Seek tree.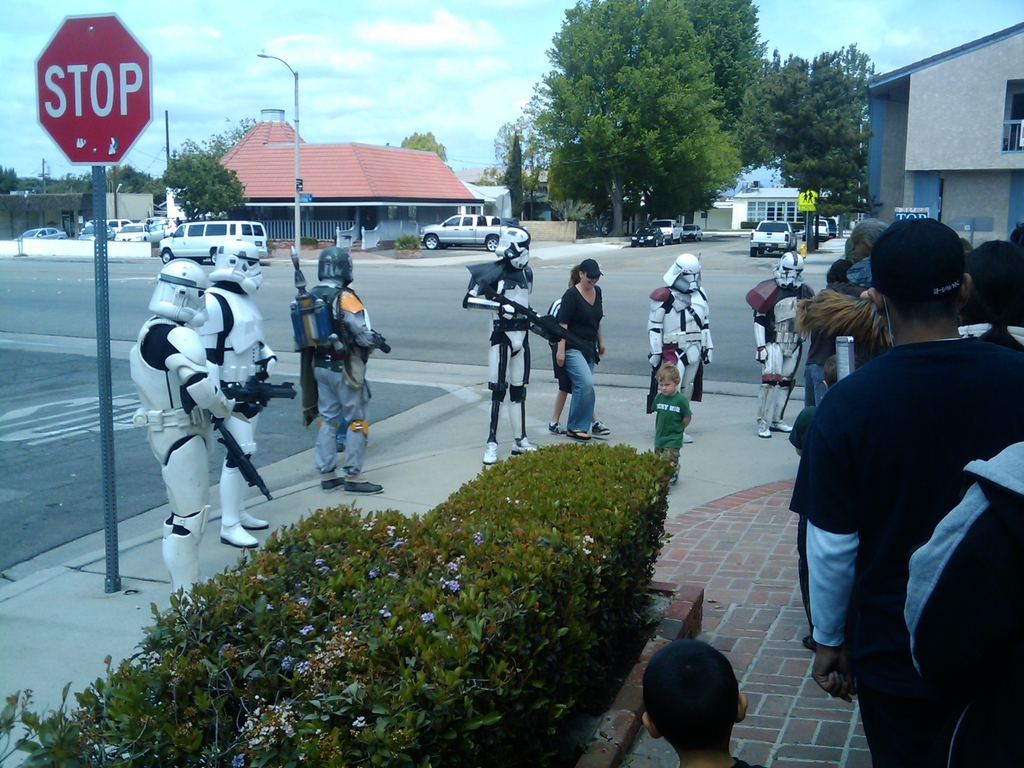
rect(463, 20, 844, 232).
